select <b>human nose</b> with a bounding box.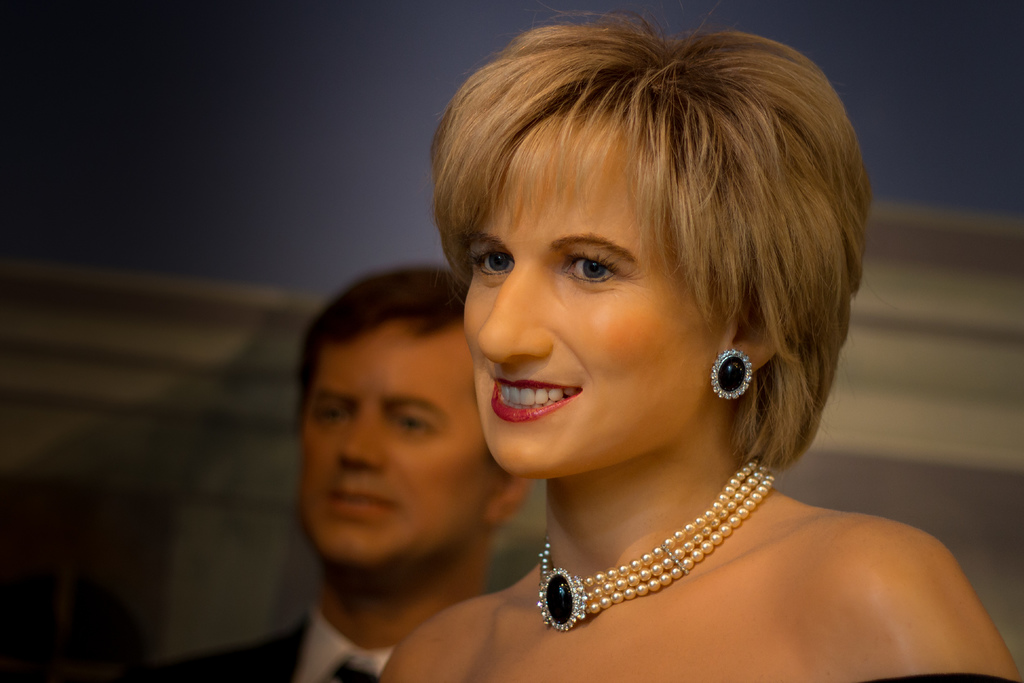
476, 272, 557, 365.
